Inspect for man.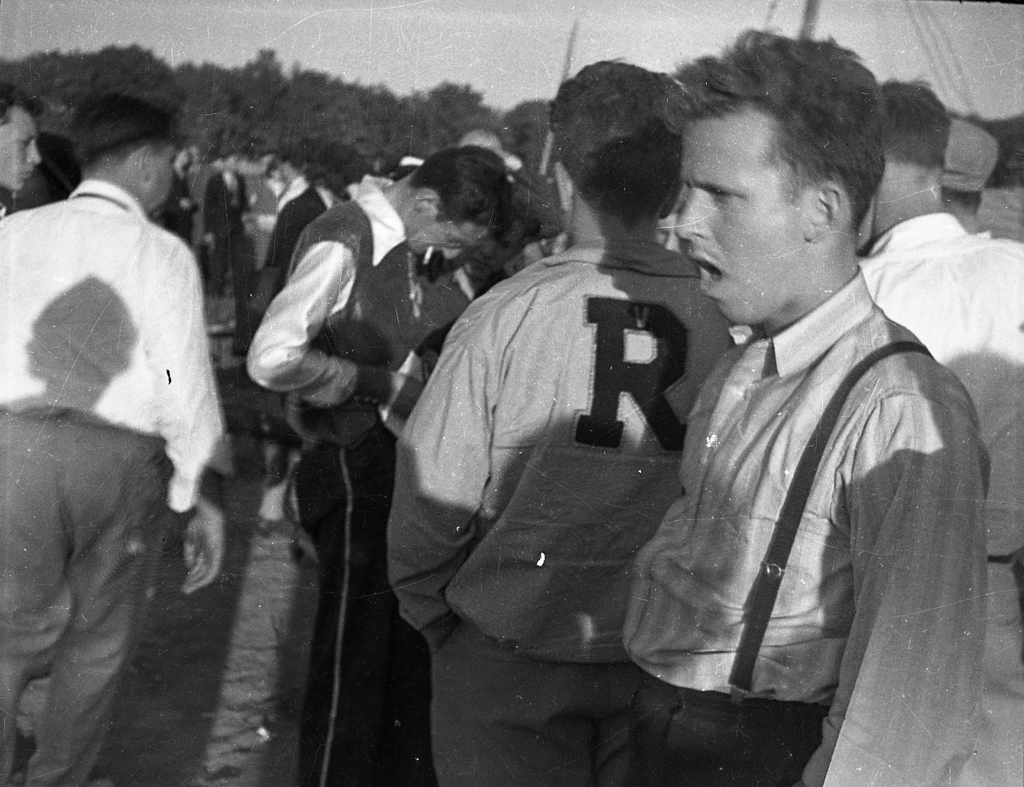
Inspection: Rect(237, 149, 328, 359).
